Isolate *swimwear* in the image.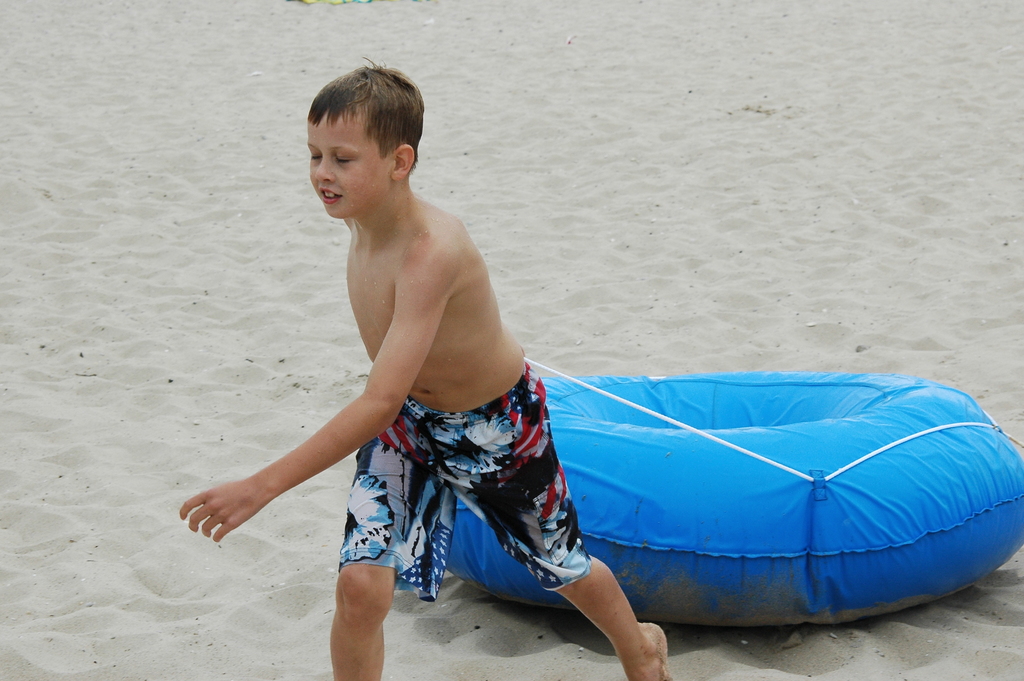
Isolated region: BBox(336, 349, 592, 600).
